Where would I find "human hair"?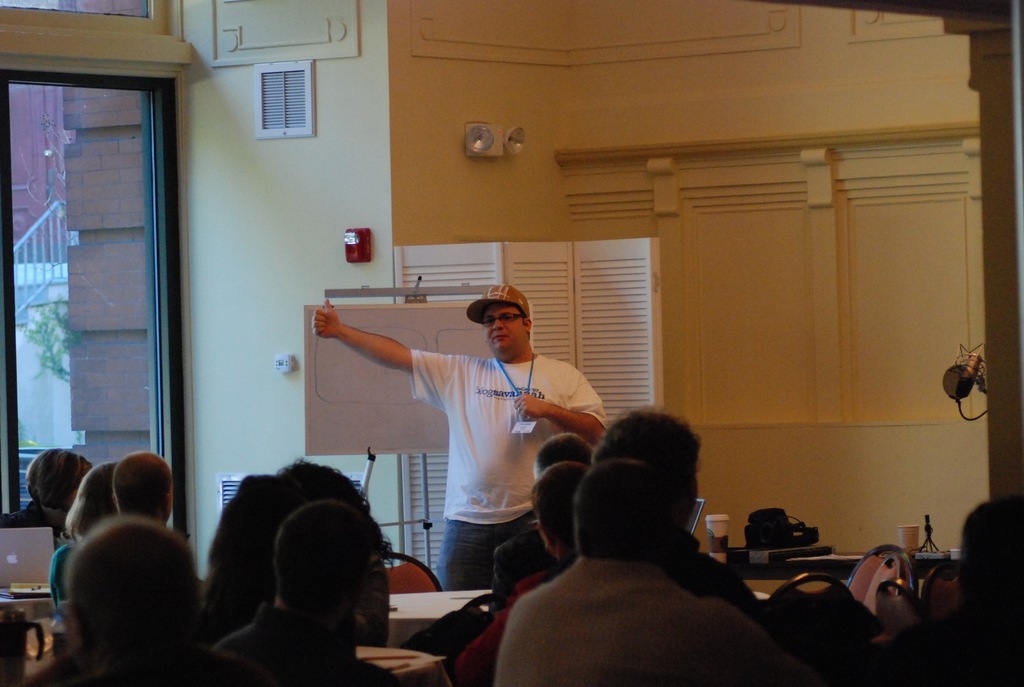
At (109,454,170,520).
